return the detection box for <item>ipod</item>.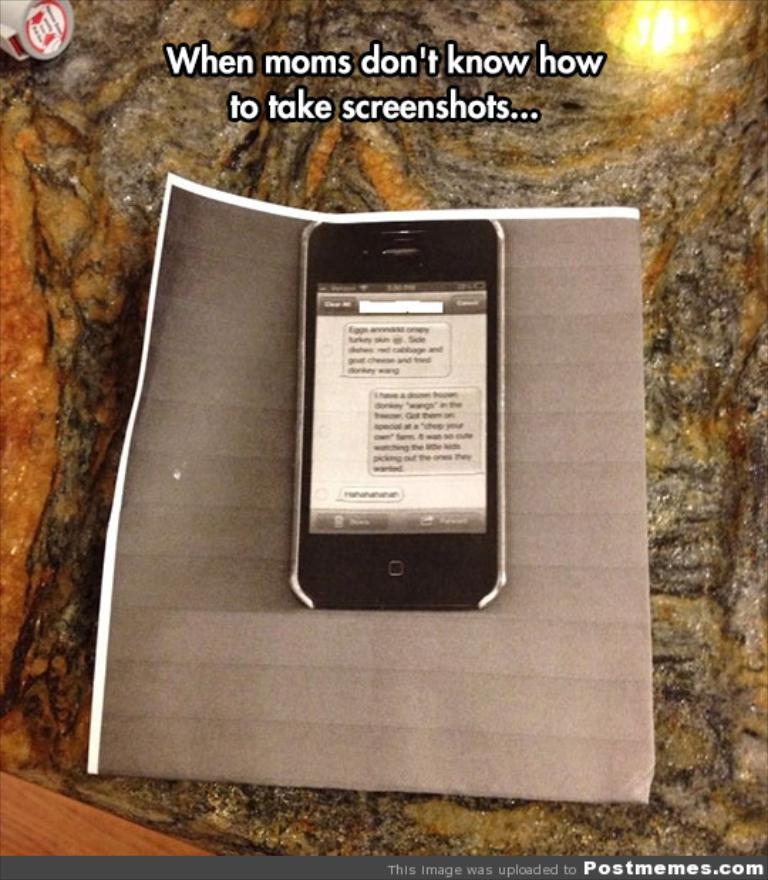
<bbox>292, 219, 502, 613</bbox>.
